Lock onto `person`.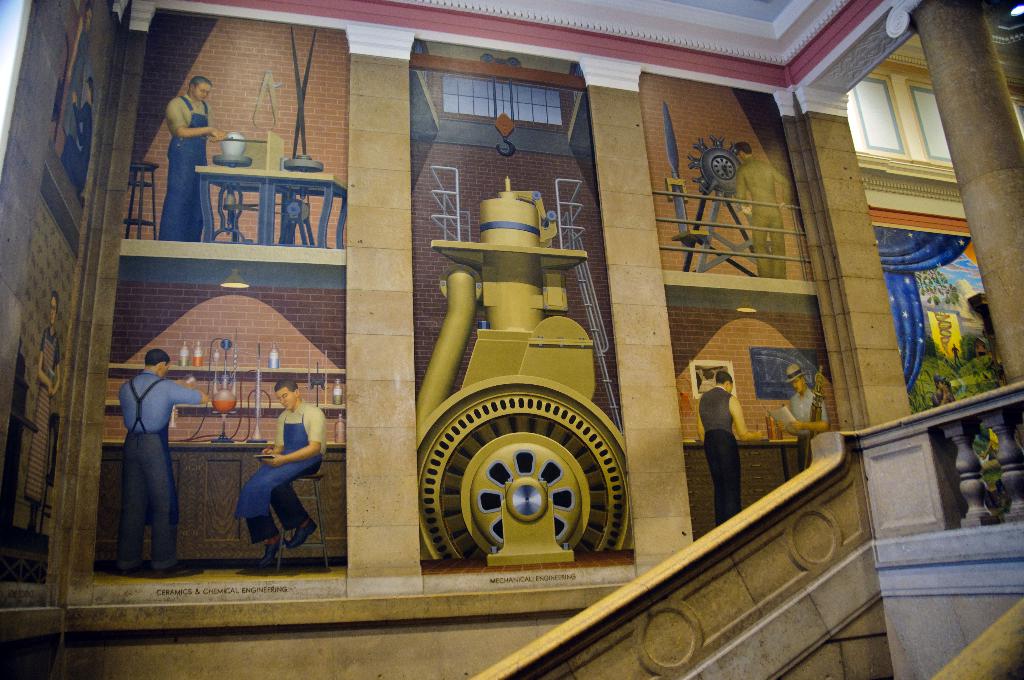
Locked: pyautogui.locateOnScreen(65, 79, 94, 195).
